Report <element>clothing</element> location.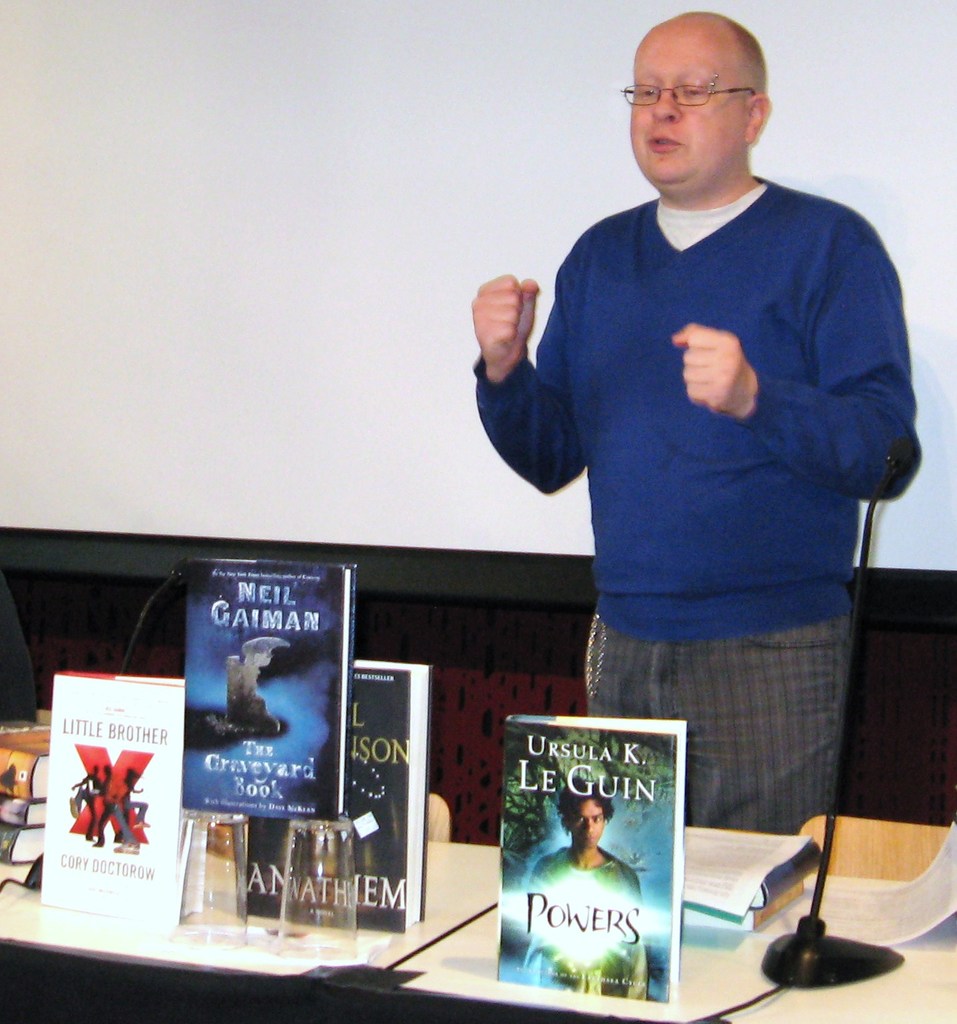
Report: box=[517, 128, 888, 819].
